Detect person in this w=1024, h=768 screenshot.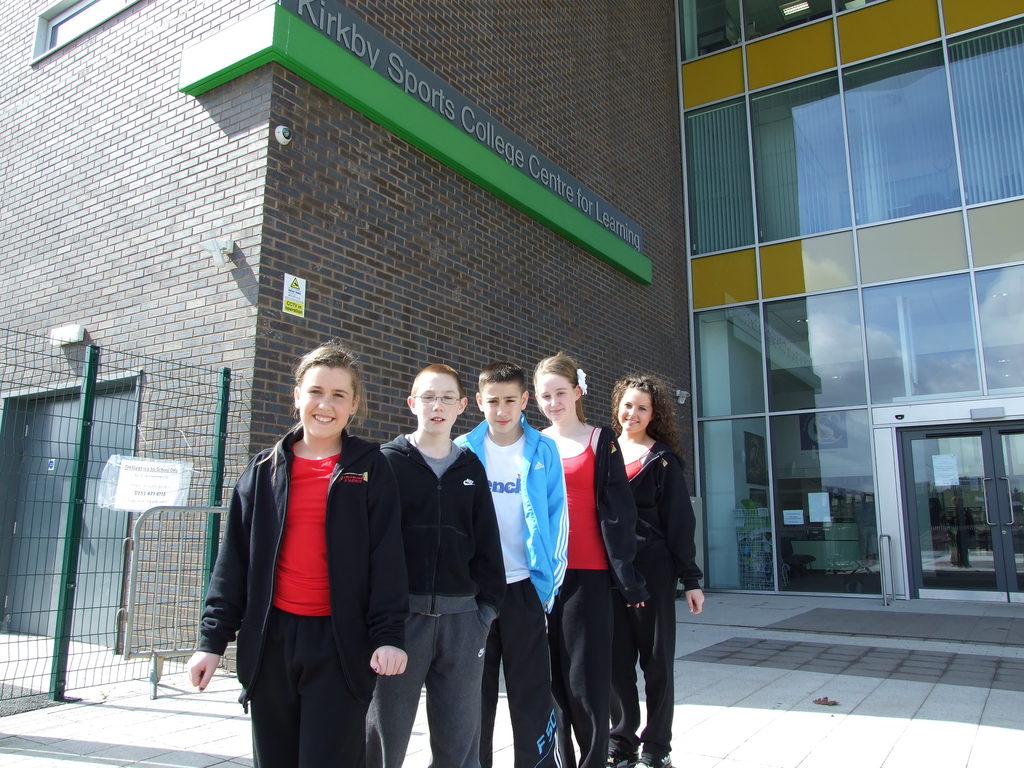
Detection: [left=375, top=363, right=499, bottom=766].
